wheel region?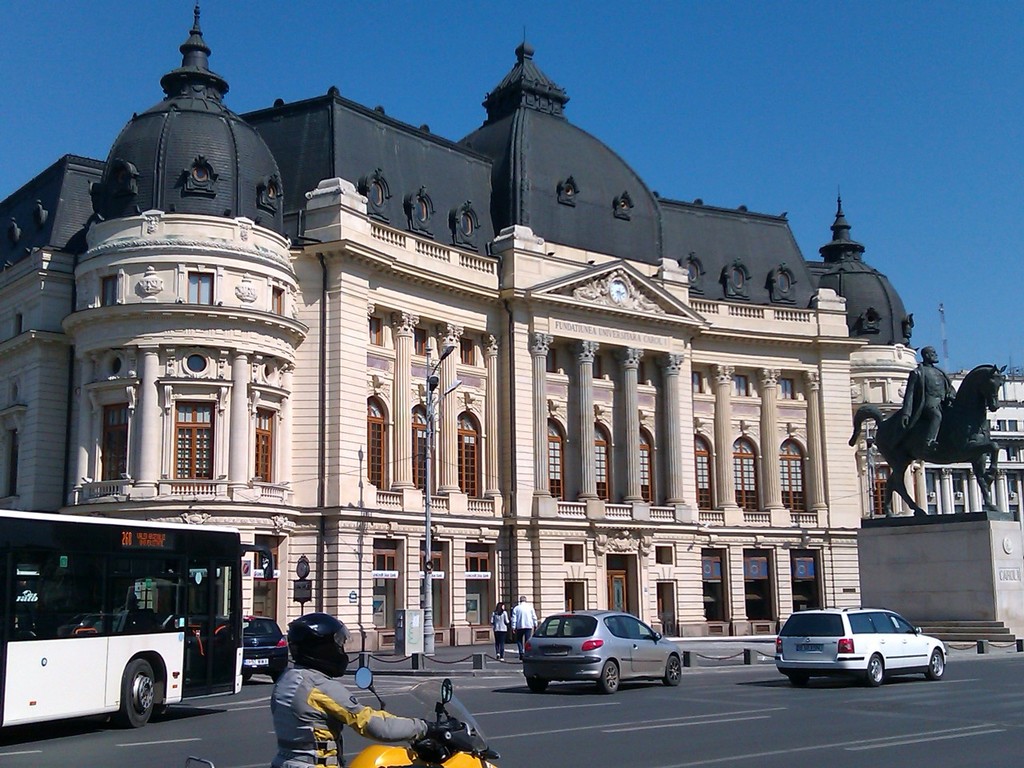
(923, 647, 945, 679)
